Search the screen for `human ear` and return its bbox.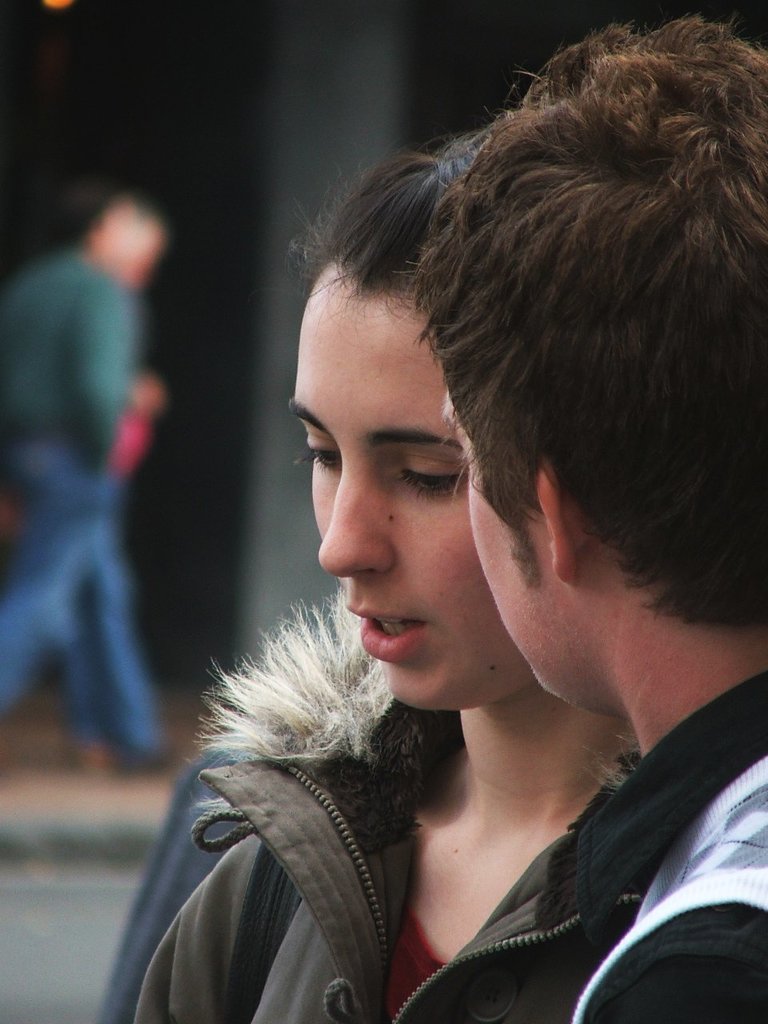
Found: <box>538,454,586,584</box>.
